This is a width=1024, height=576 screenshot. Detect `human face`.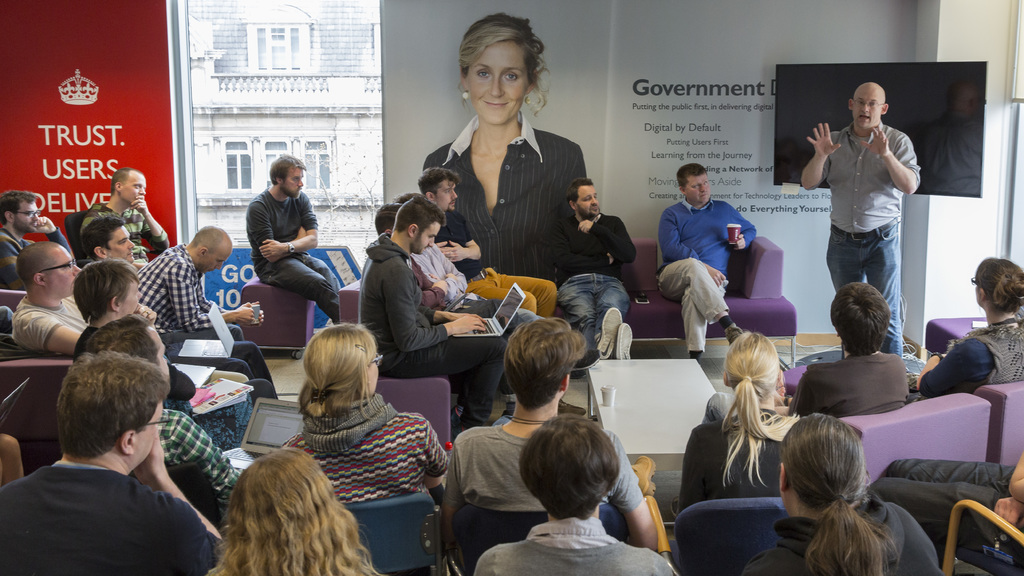
(x1=365, y1=345, x2=381, y2=390).
